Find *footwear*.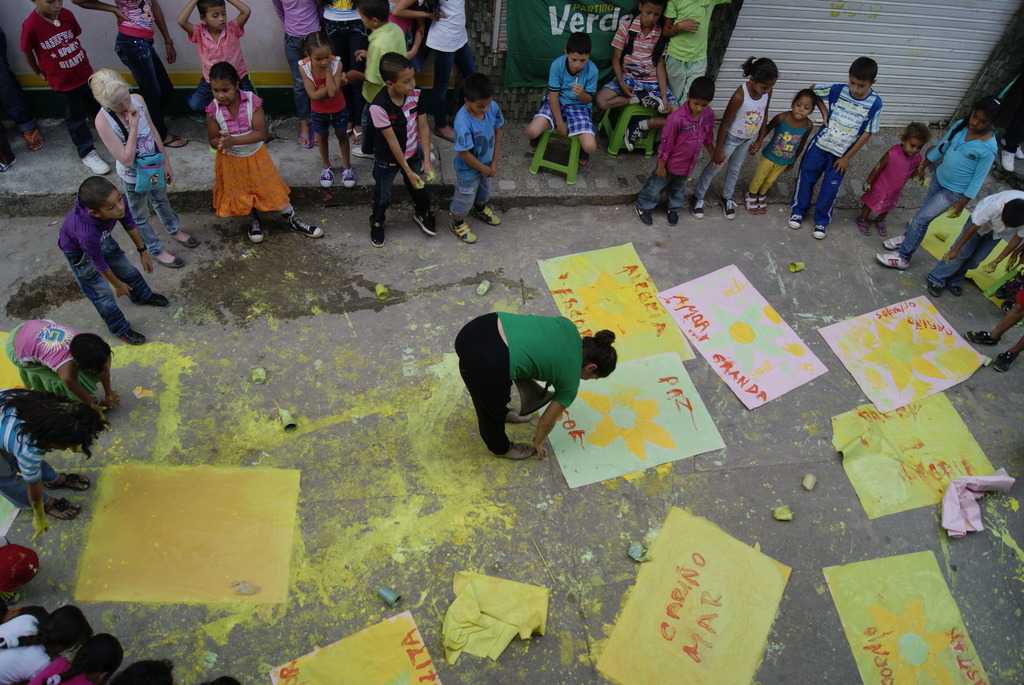
Rect(350, 127, 362, 145).
